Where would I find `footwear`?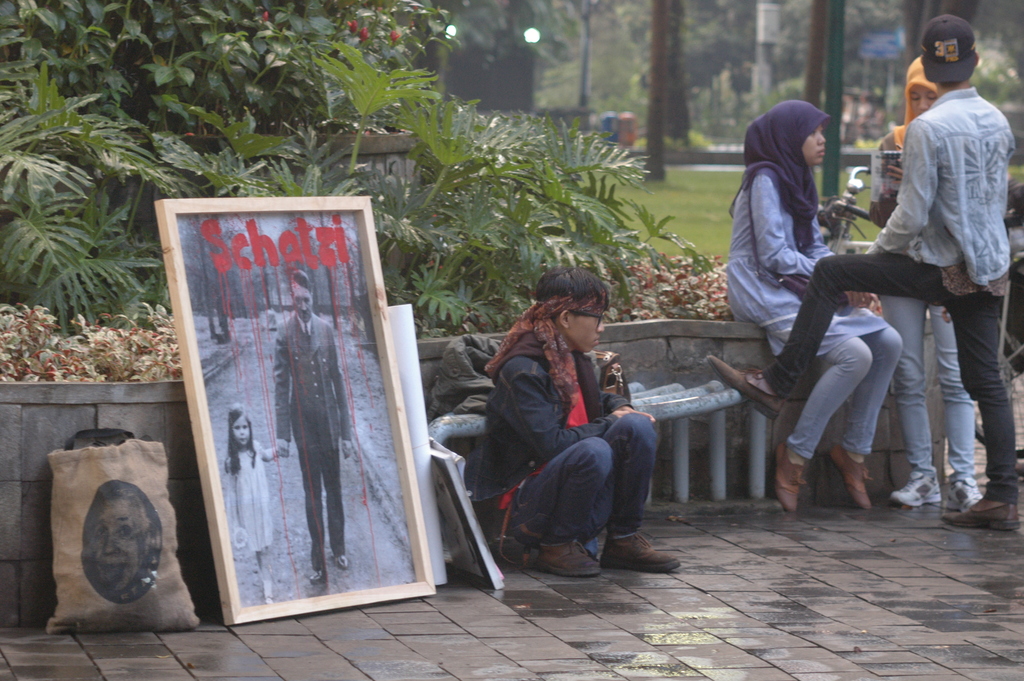
At rect(590, 522, 669, 579).
